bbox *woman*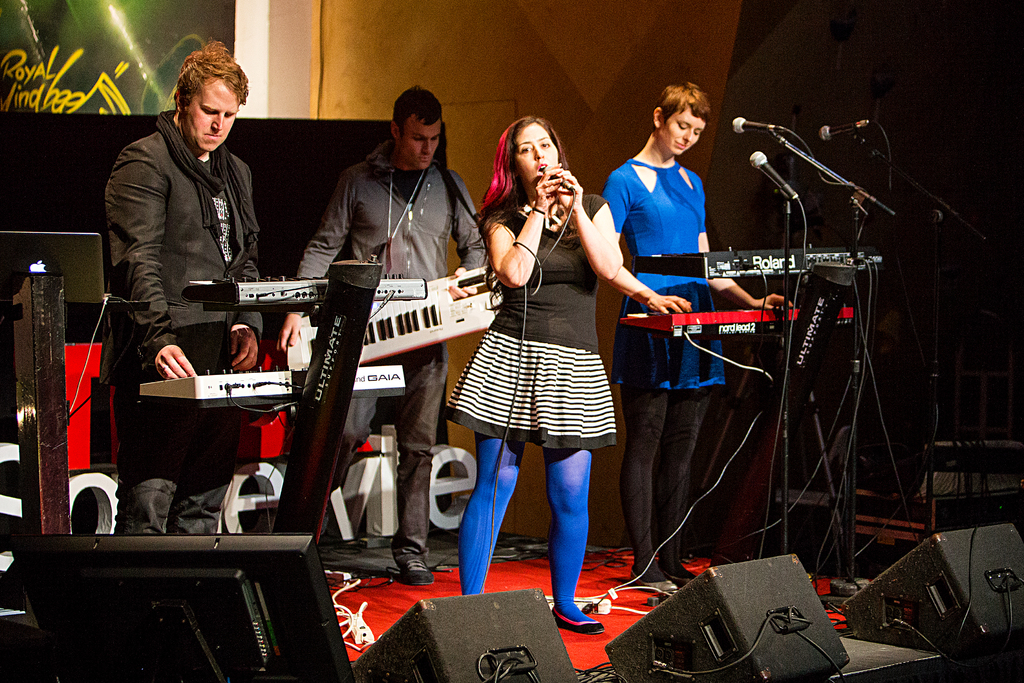
box=[468, 108, 619, 636]
